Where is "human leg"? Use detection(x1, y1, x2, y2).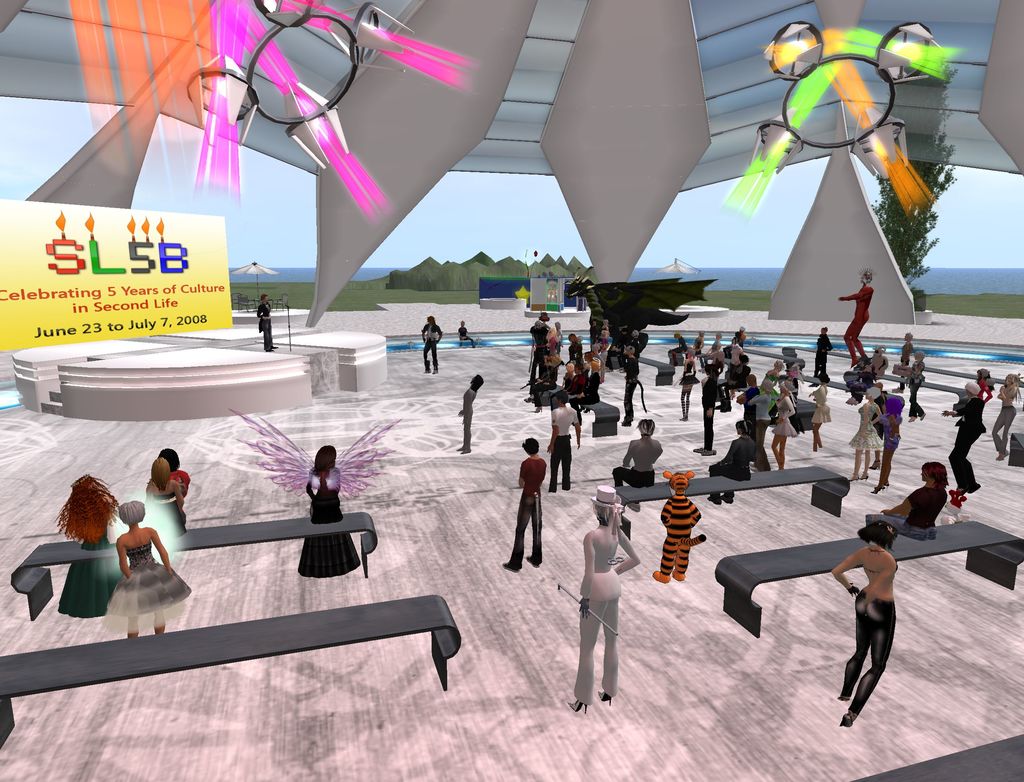
detection(837, 595, 896, 726).
